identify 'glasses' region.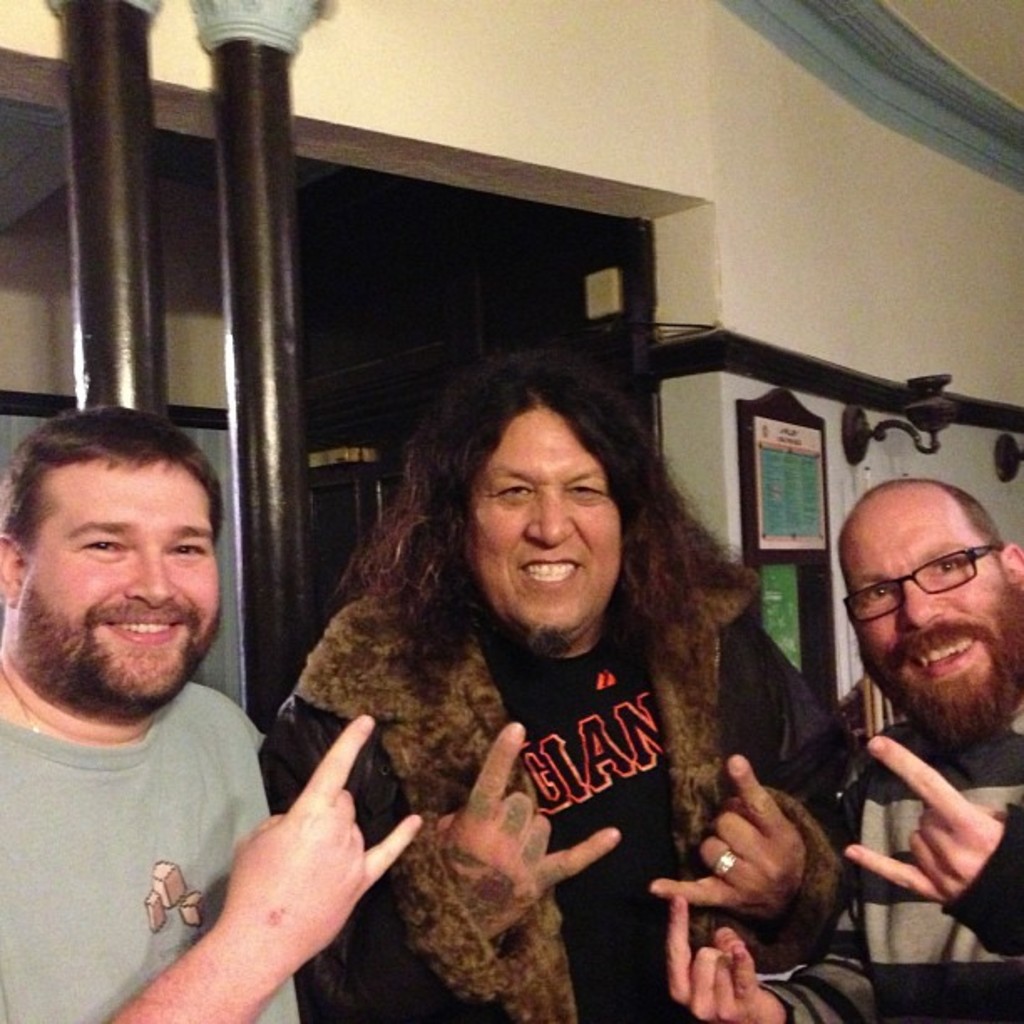
Region: BBox(850, 569, 1007, 632).
